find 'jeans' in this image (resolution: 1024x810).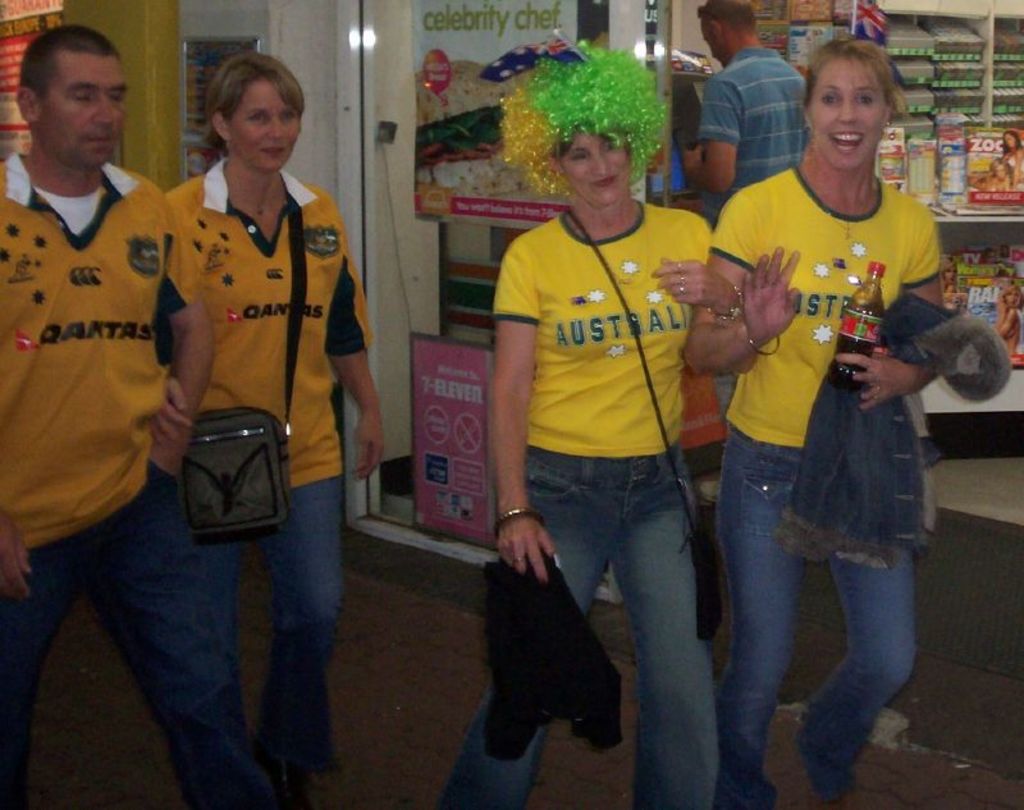
crop(184, 473, 343, 781).
